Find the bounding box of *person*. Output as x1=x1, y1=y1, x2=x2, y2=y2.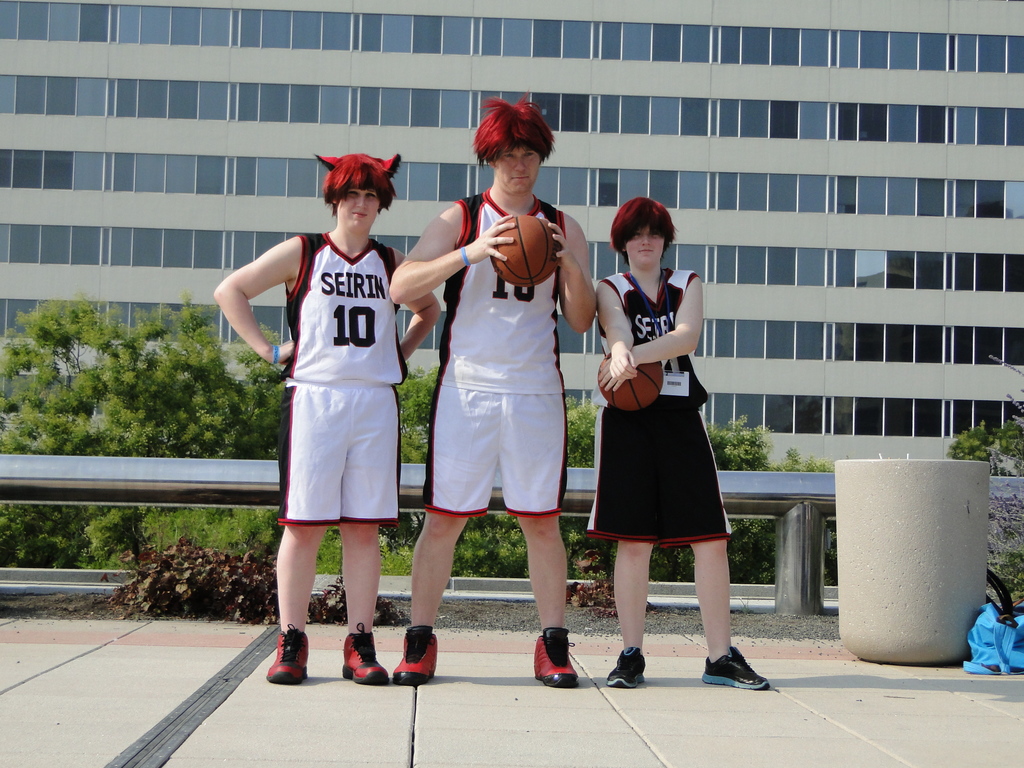
x1=390, y1=92, x2=600, y2=692.
